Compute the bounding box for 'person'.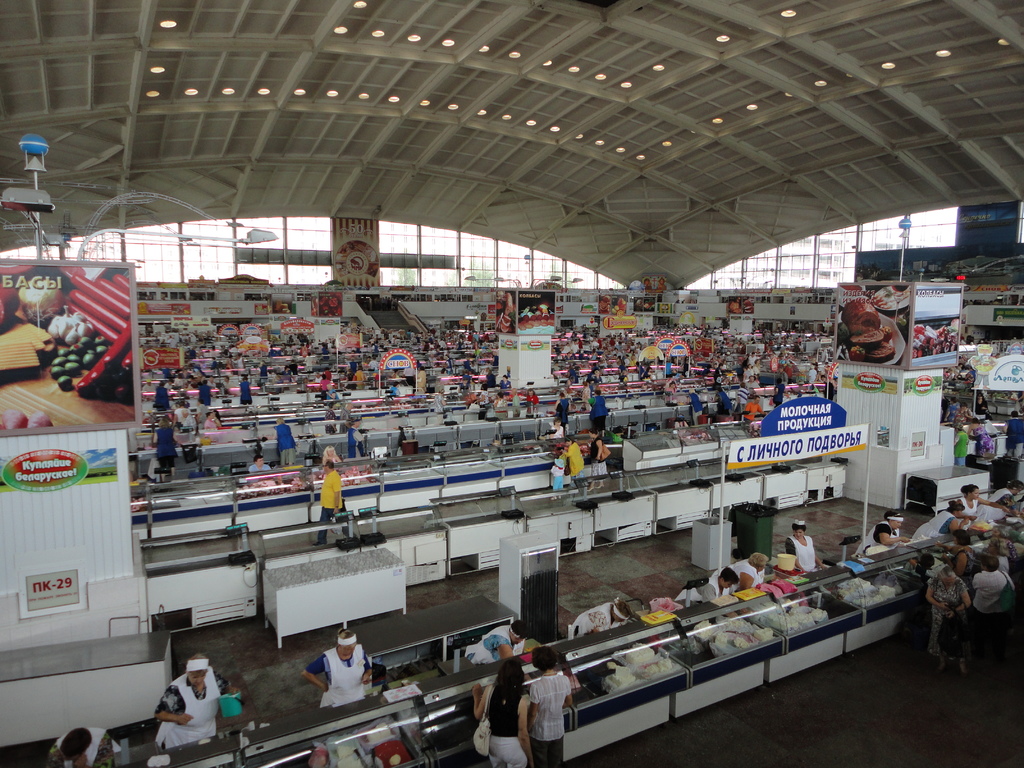
x1=785, y1=524, x2=819, y2=573.
